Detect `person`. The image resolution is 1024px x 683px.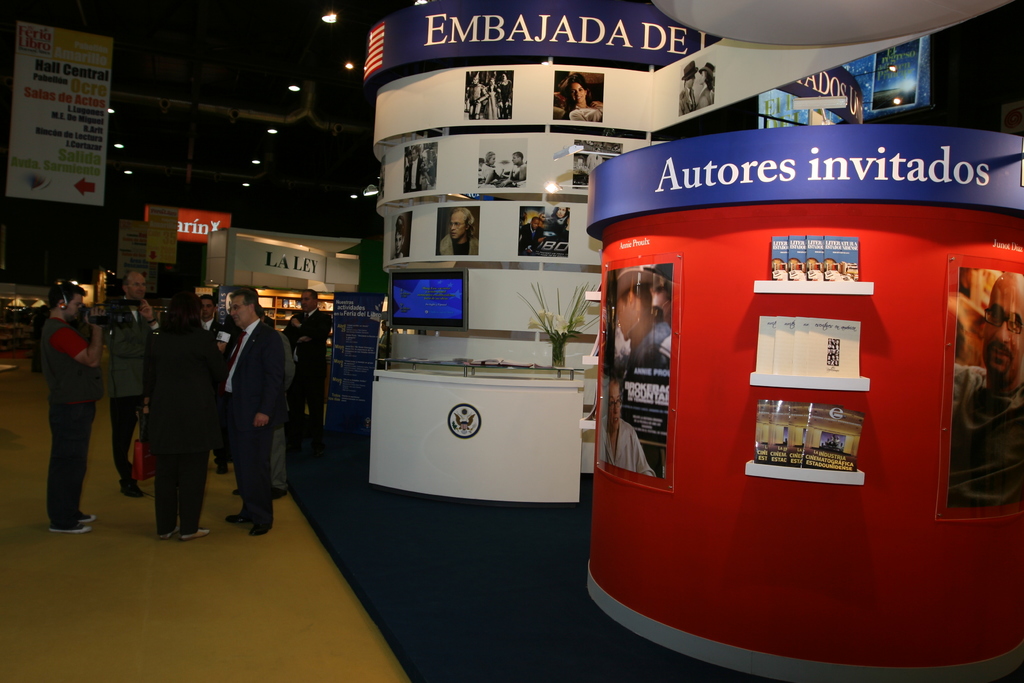
box(145, 298, 227, 552).
